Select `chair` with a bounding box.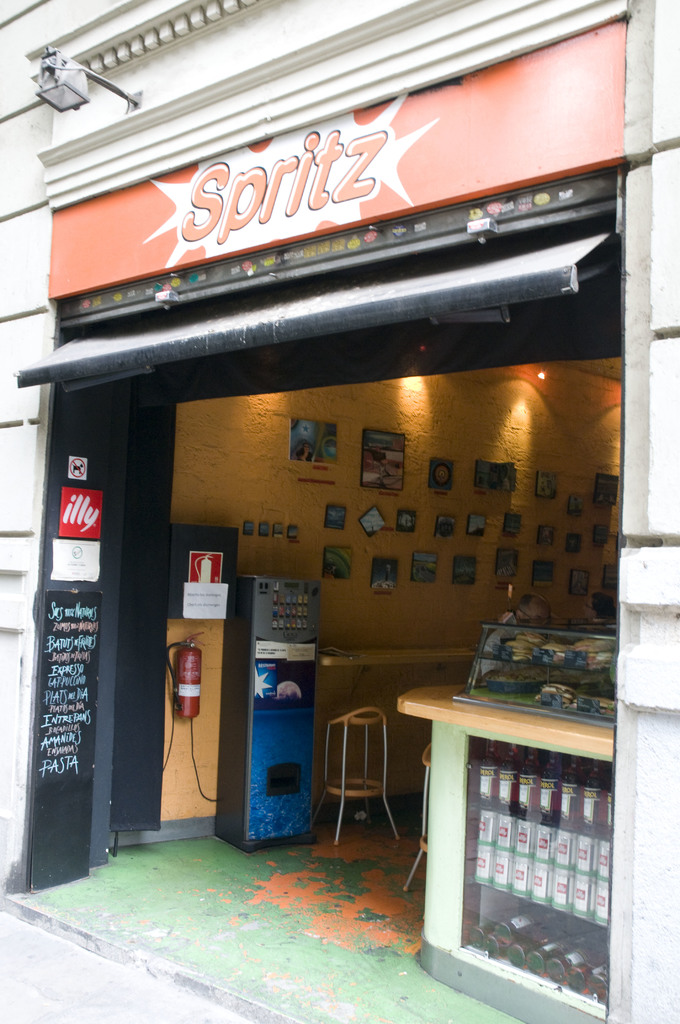
locate(316, 708, 400, 848).
